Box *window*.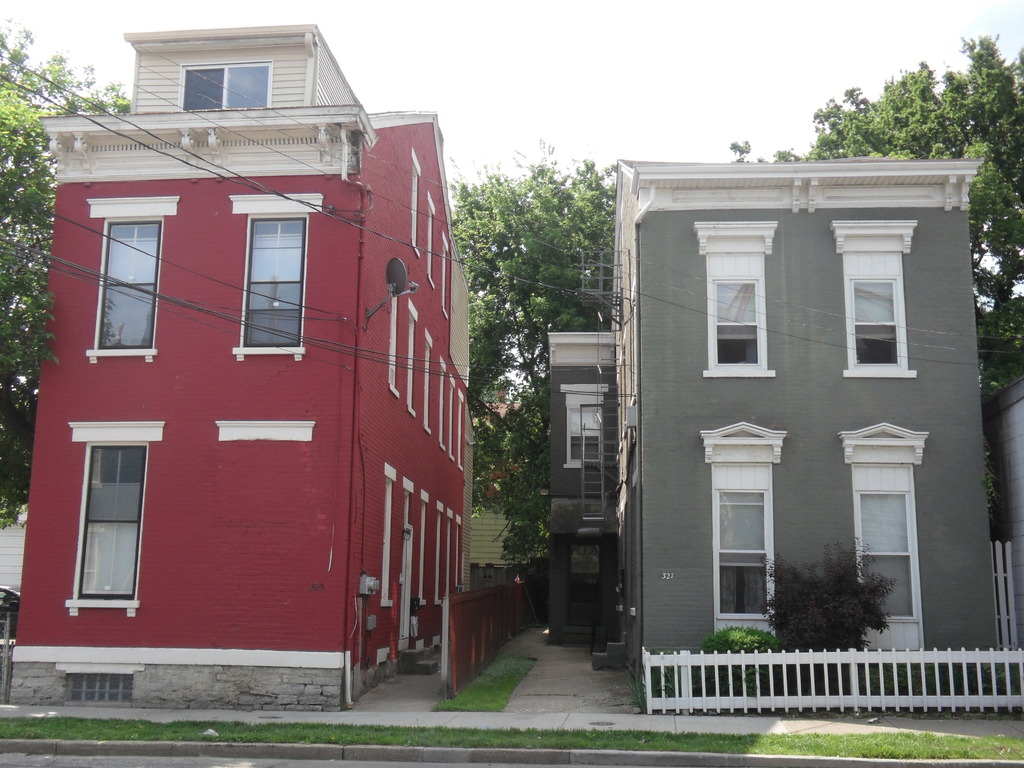
Rect(456, 403, 470, 470).
